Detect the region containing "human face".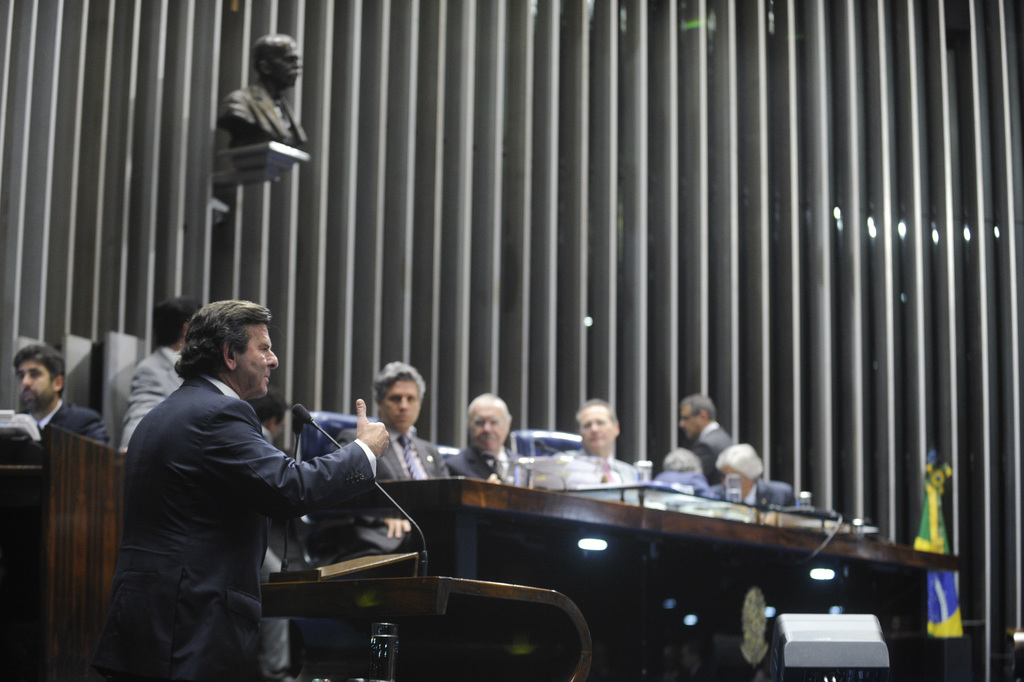
273 40 300 83.
